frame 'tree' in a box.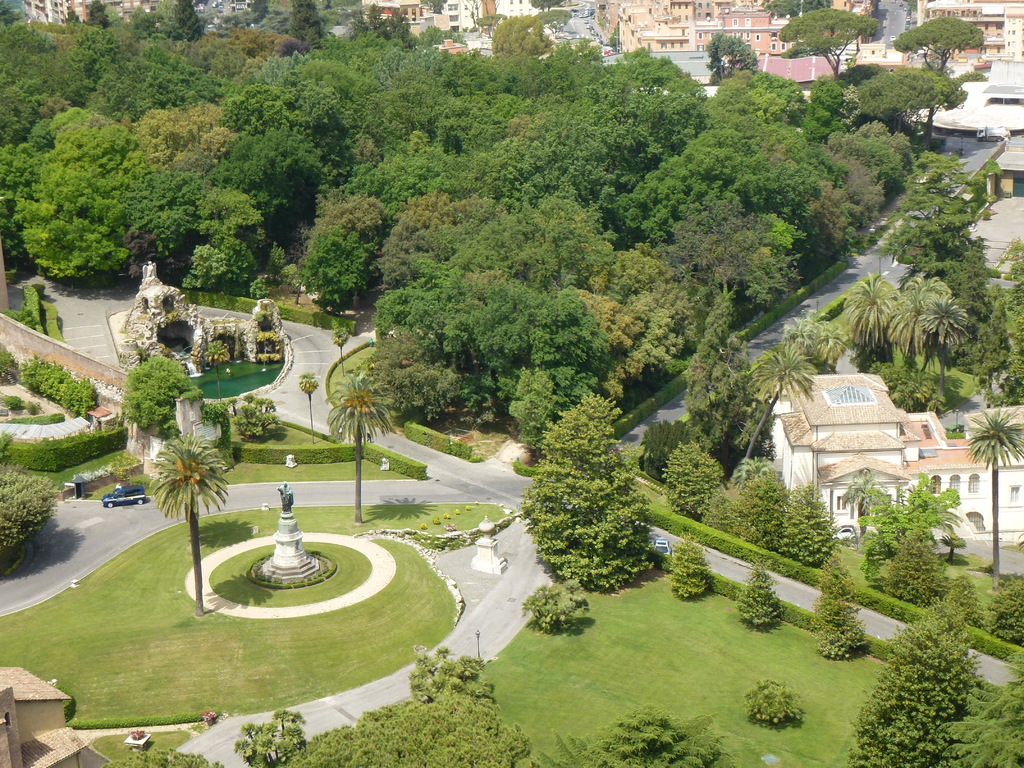
[left=330, top=376, right=397, bottom=522].
